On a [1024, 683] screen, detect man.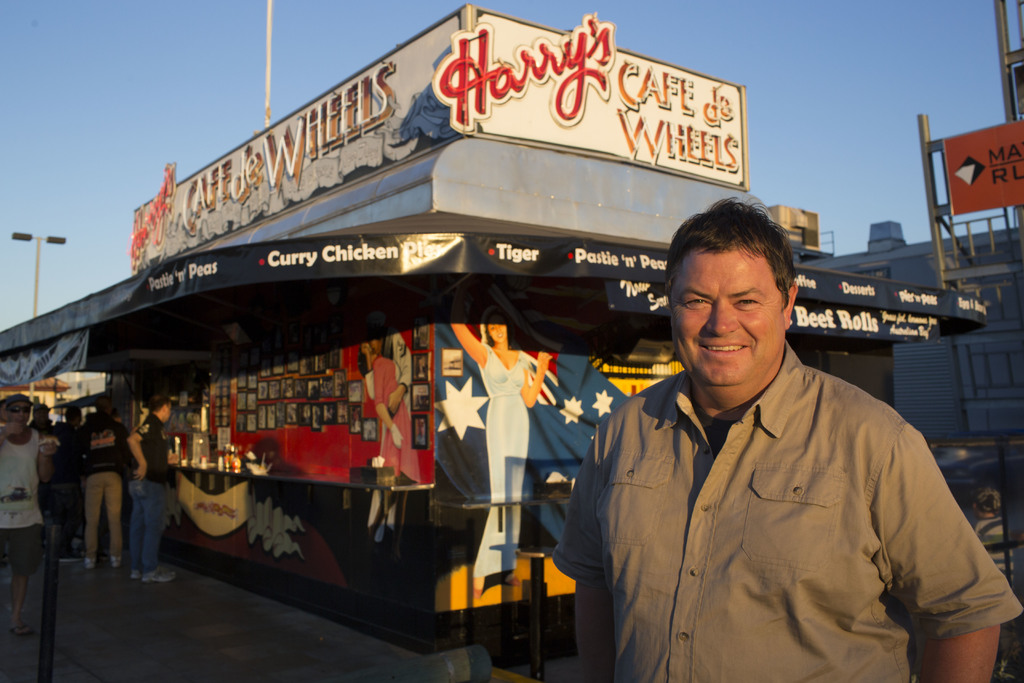
Rect(0, 393, 60, 636).
